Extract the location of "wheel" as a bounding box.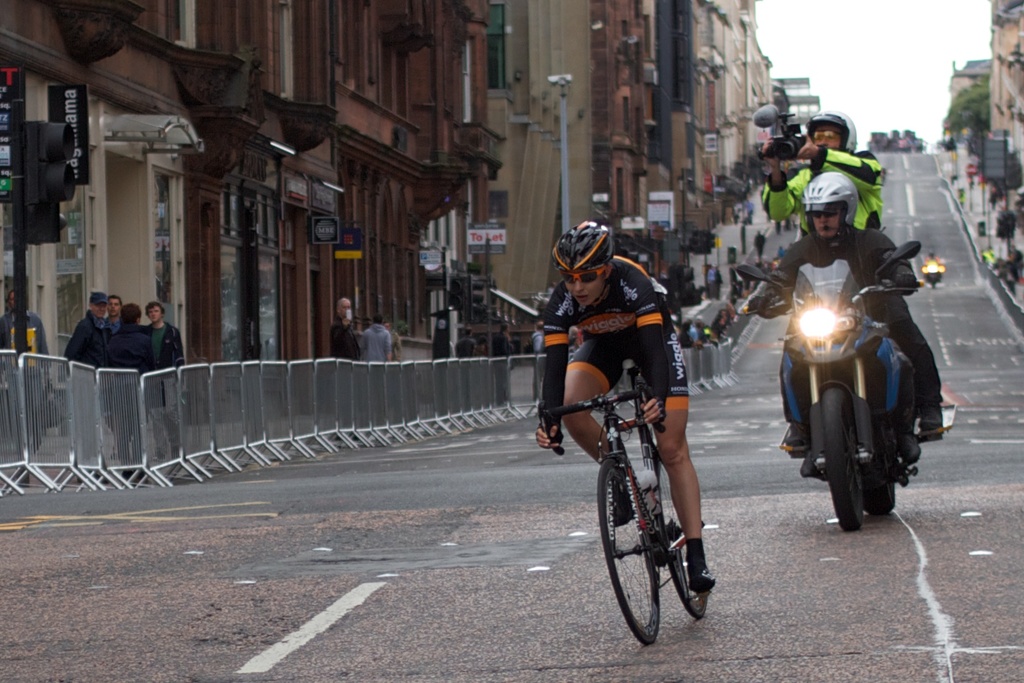
crop(862, 420, 894, 516).
